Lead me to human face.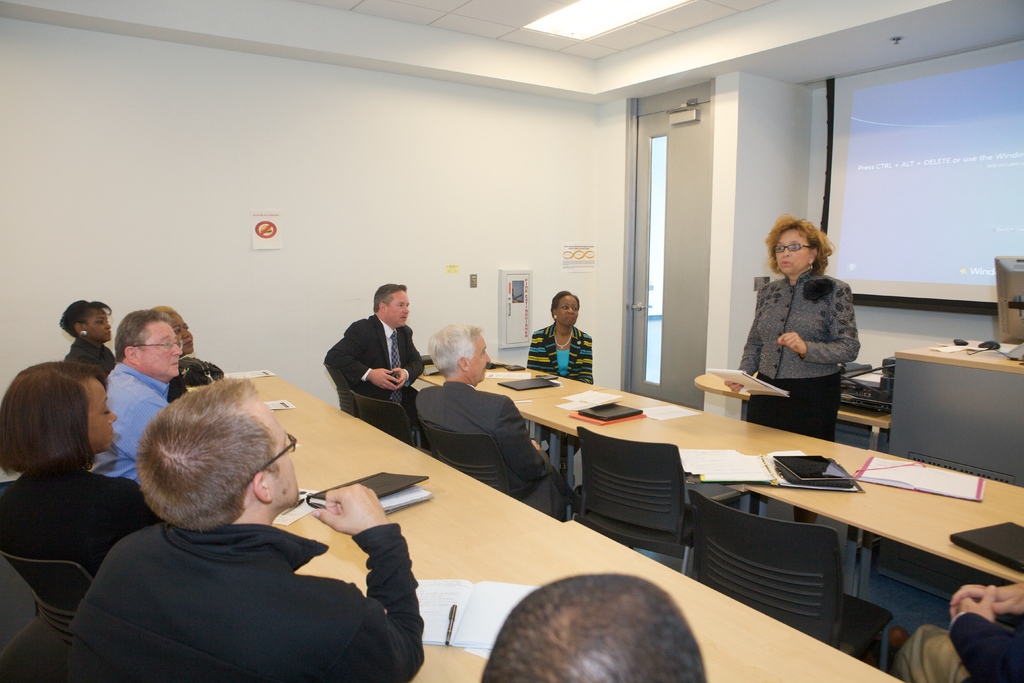
Lead to left=387, top=292, right=413, bottom=325.
